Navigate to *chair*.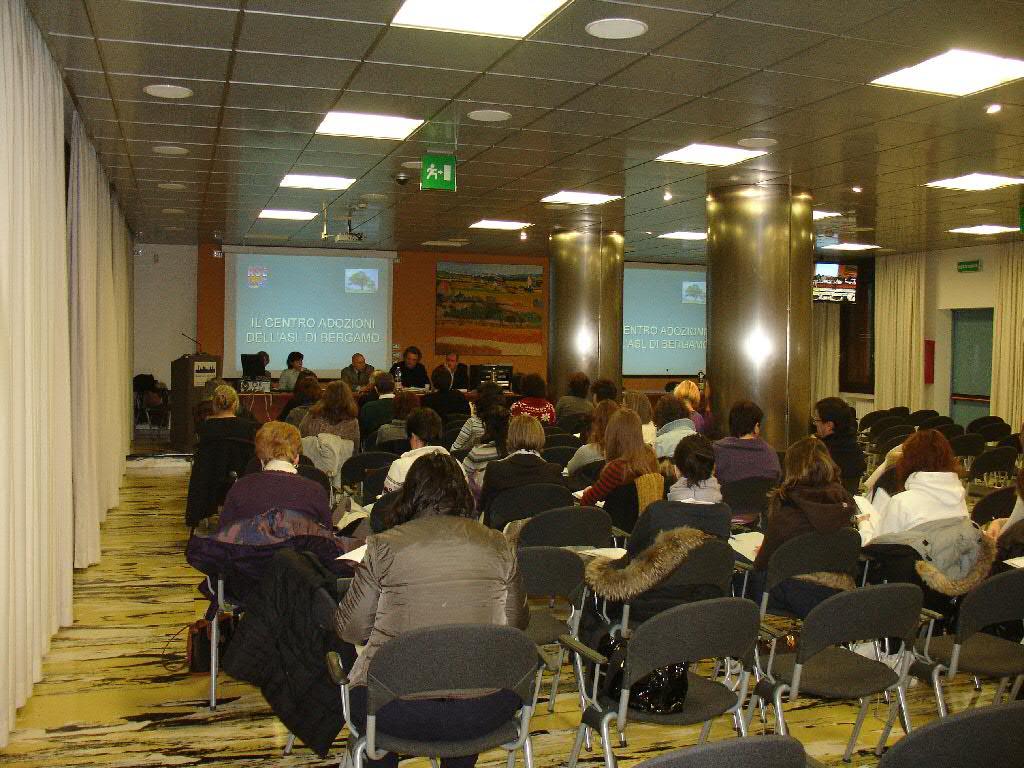
Navigation target: <region>516, 508, 620, 663</region>.
